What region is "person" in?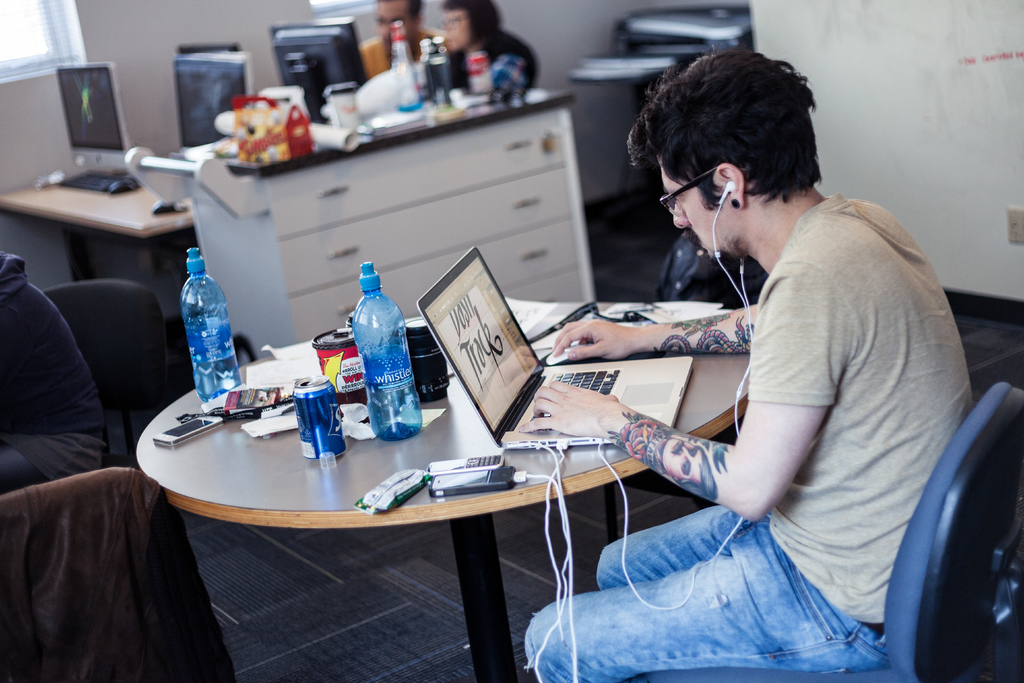
select_region(552, 38, 948, 673).
